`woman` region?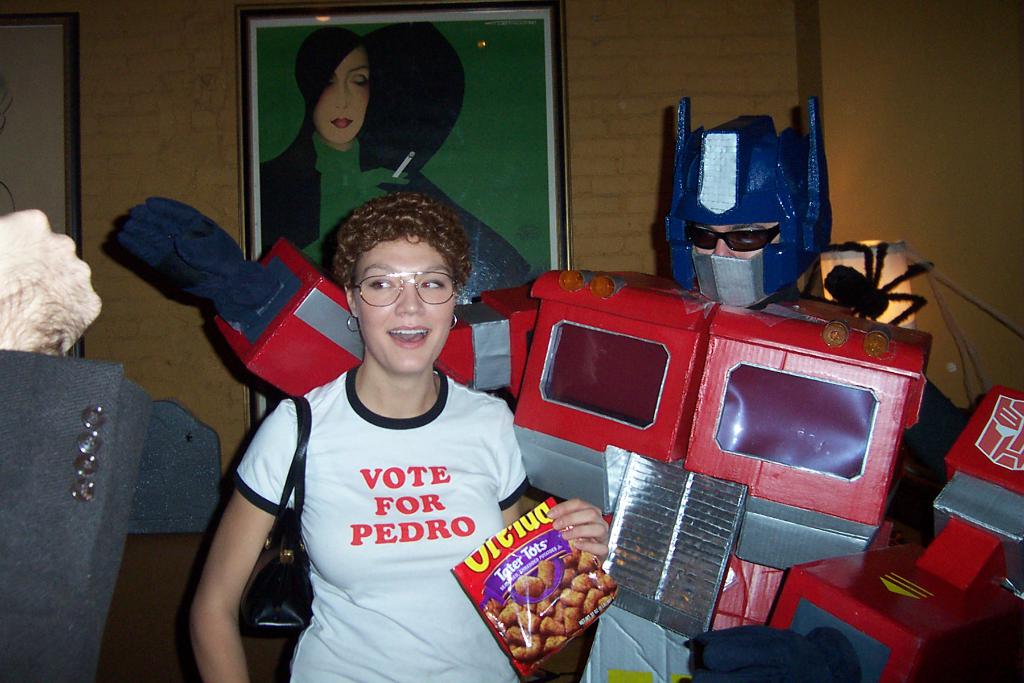
262:22:530:309
